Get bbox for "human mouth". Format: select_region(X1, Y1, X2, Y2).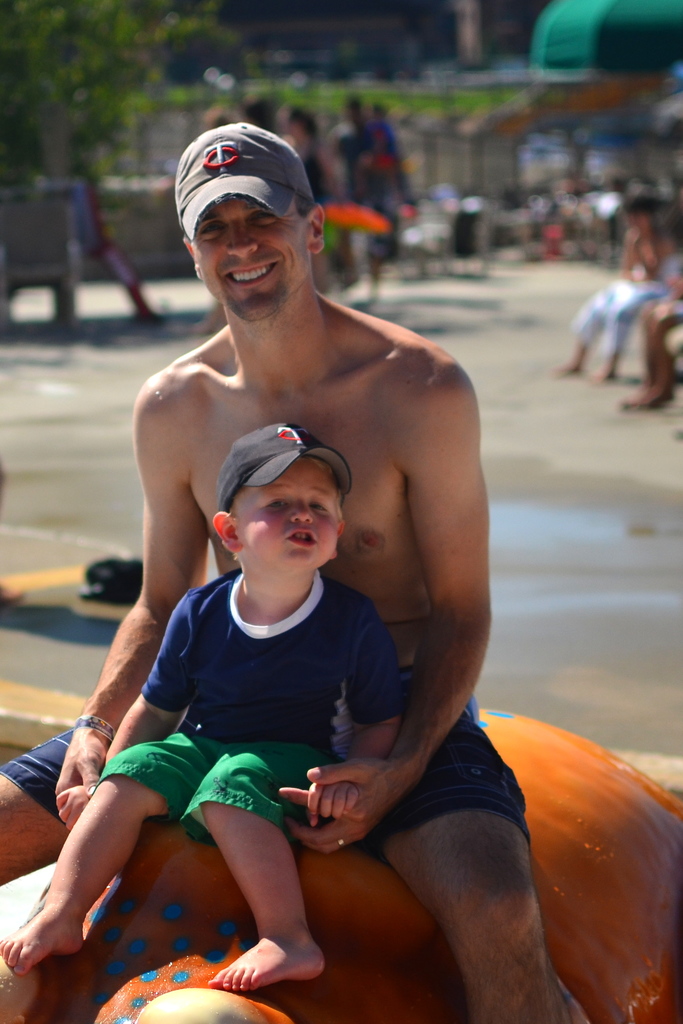
select_region(283, 526, 316, 547).
